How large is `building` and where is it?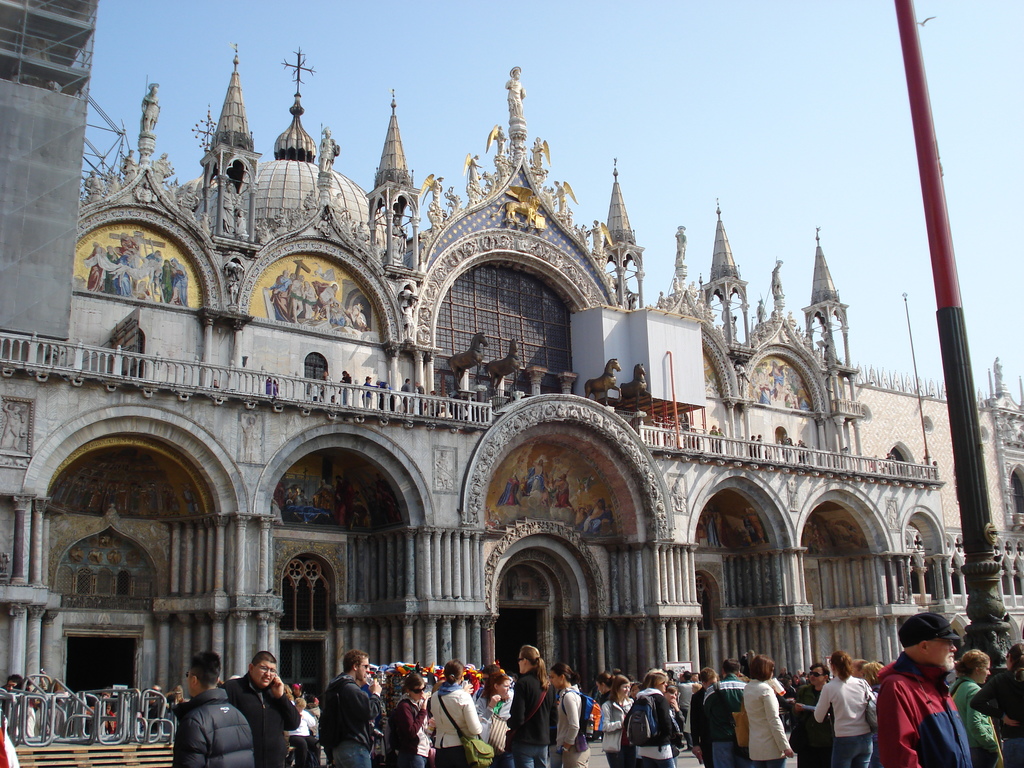
Bounding box: region(0, 0, 1023, 767).
